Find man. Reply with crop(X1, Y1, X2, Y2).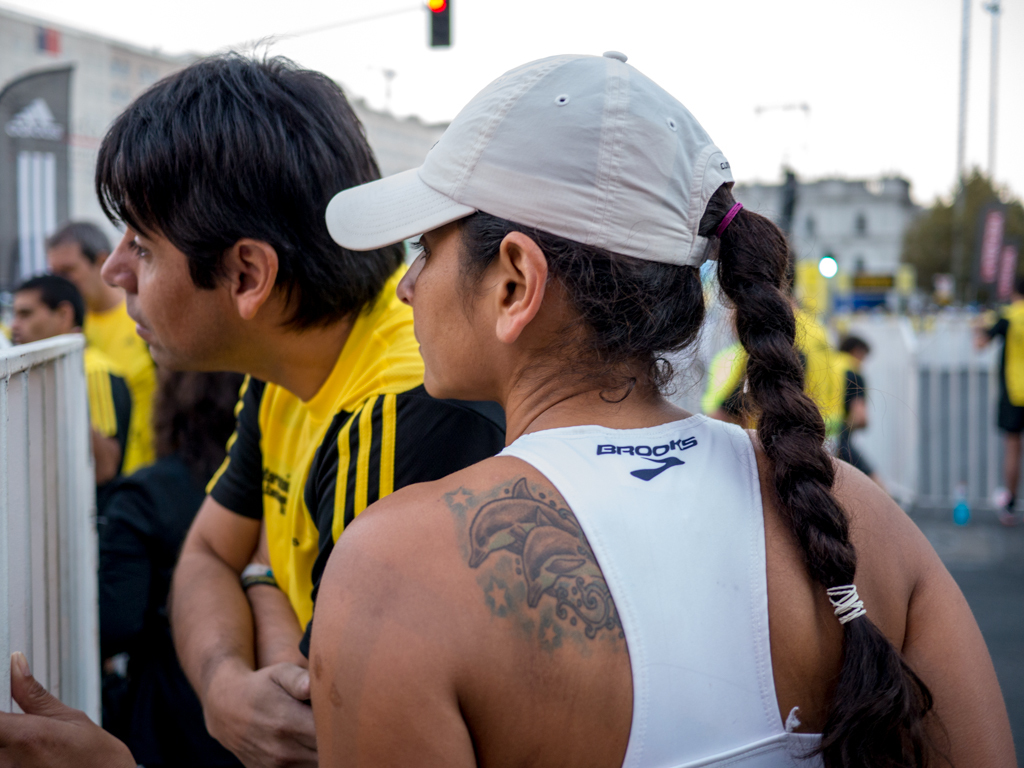
crop(830, 329, 883, 488).
